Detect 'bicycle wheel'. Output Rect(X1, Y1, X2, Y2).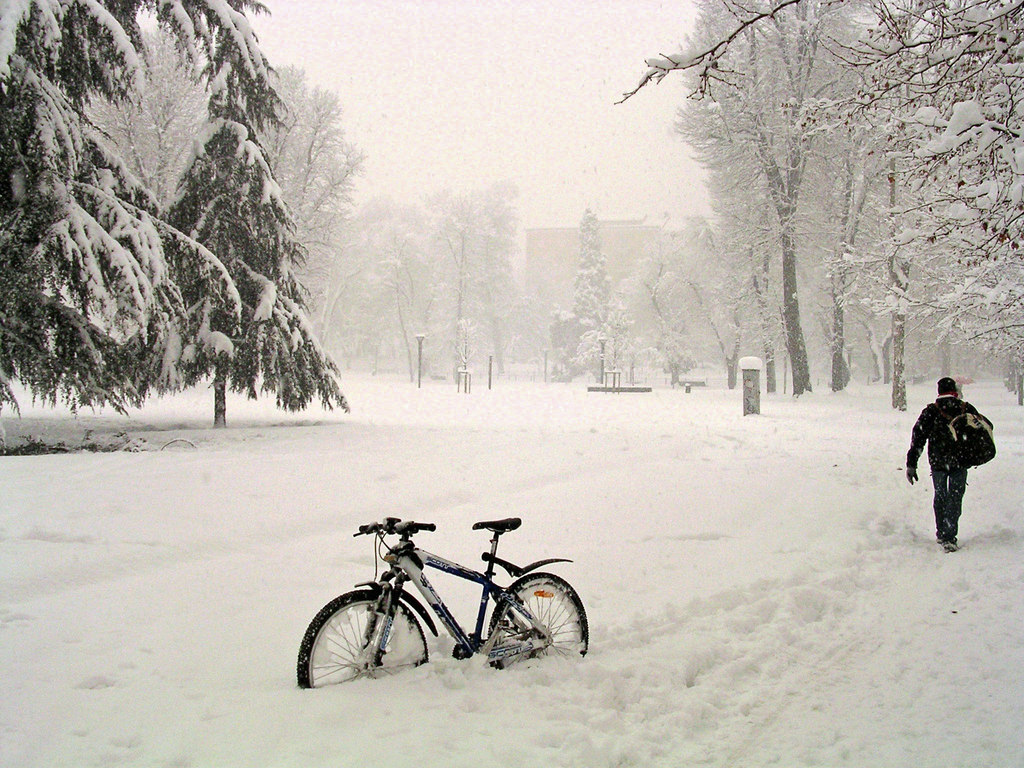
Rect(490, 574, 589, 669).
